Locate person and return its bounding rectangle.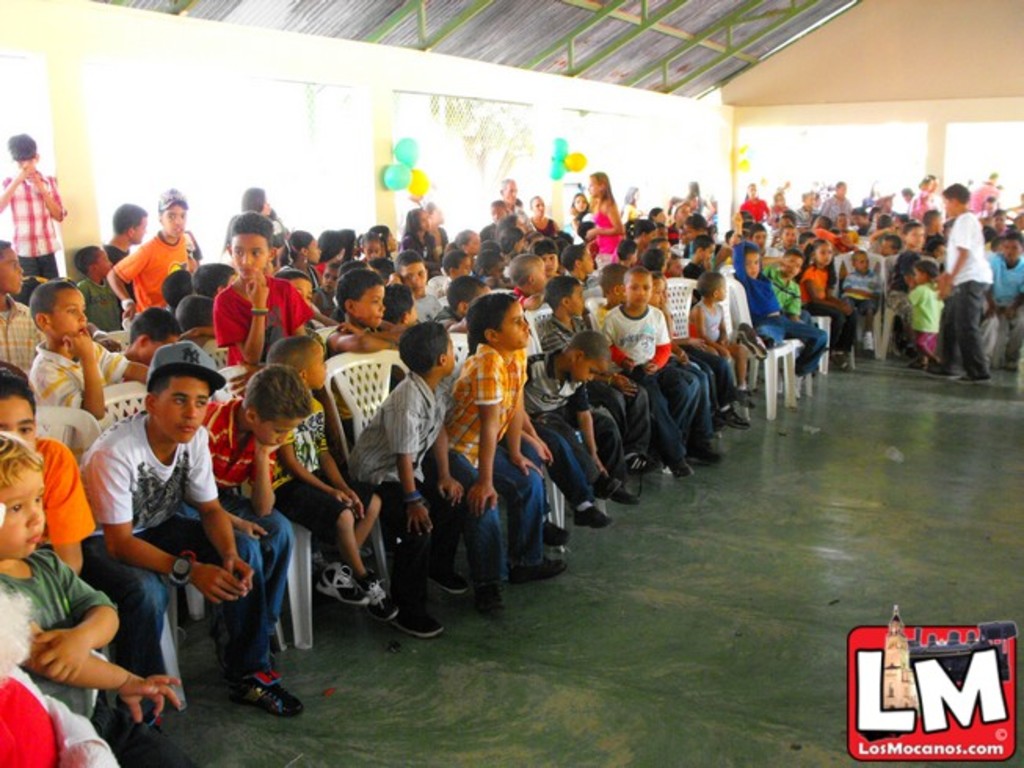
<box>207,215,310,368</box>.
